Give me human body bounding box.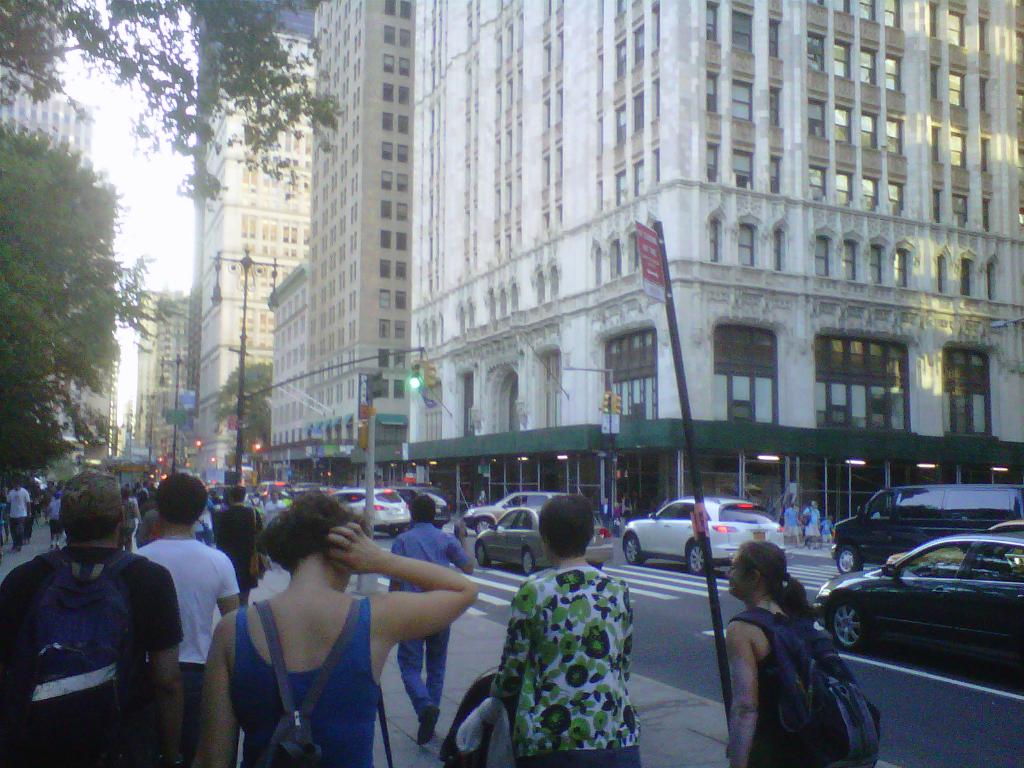
x1=486 y1=493 x2=640 y2=767.
